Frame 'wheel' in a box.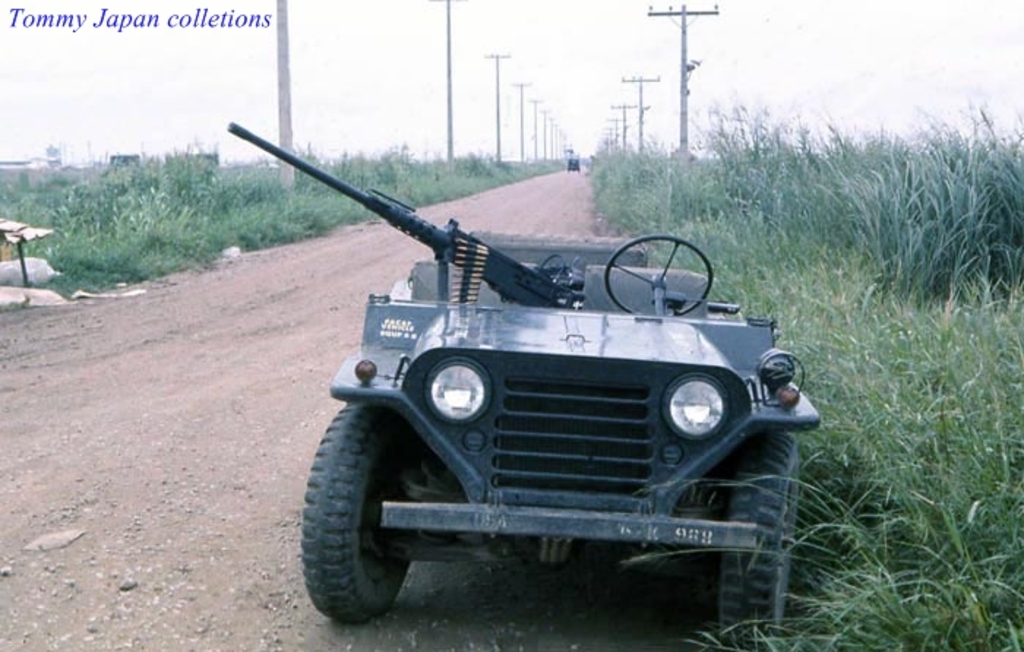
298/409/433/627.
